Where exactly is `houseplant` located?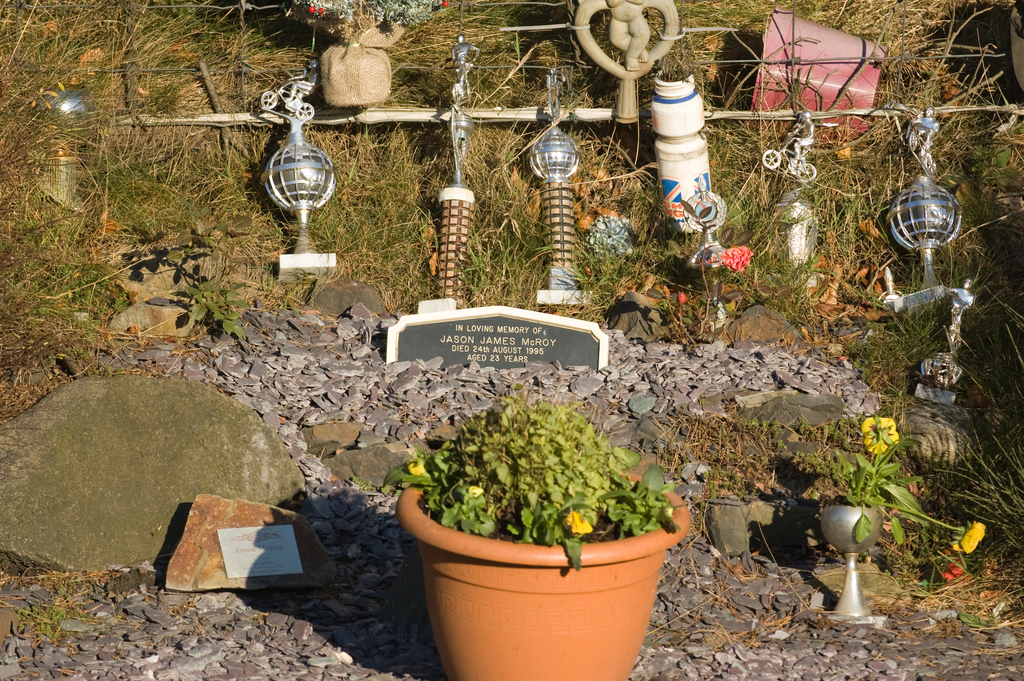
Its bounding box is box(796, 410, 988, 559).
